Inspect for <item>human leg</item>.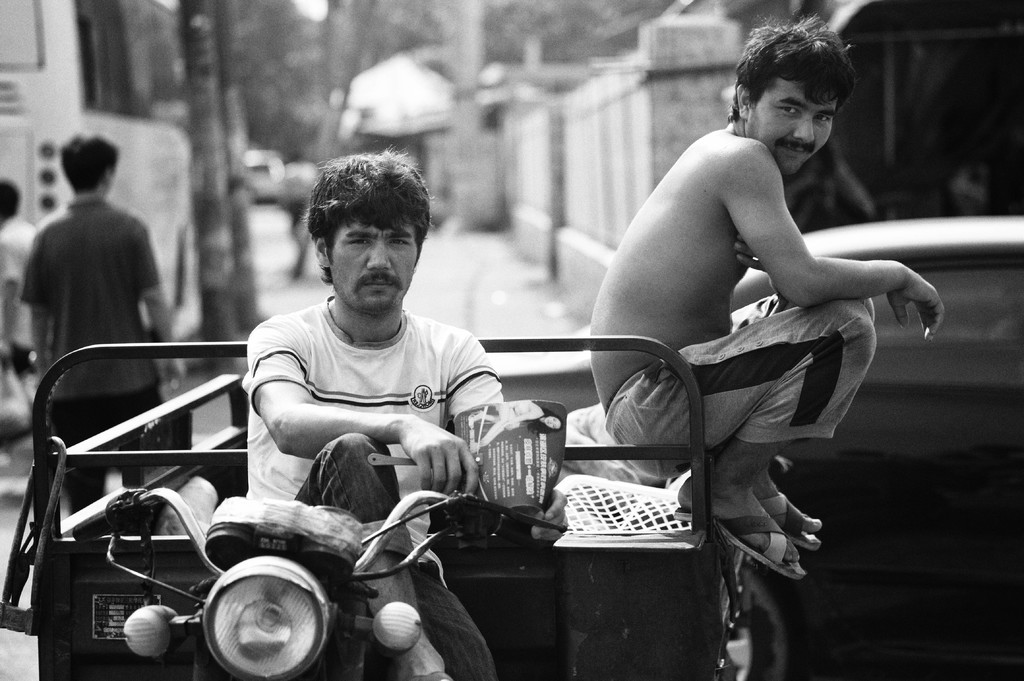
Inspection: 728 292 821 548.
